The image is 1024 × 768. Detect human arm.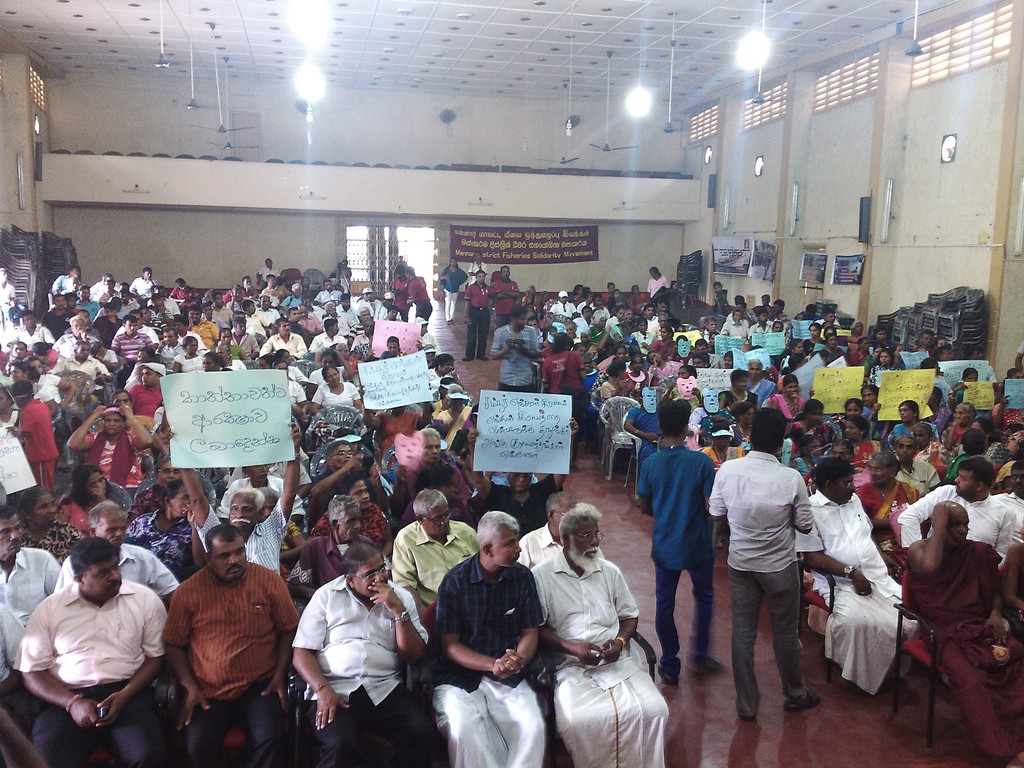
Detection: 360/401/379/433.
